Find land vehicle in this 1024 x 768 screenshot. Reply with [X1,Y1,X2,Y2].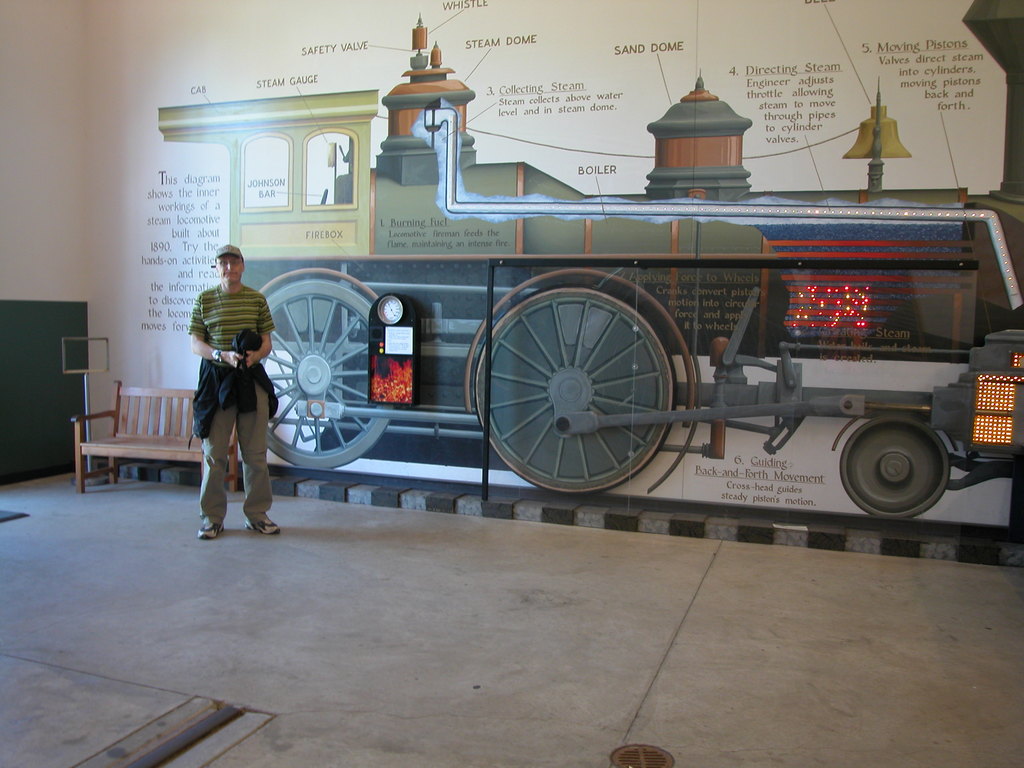
[156,0,1023,527].
